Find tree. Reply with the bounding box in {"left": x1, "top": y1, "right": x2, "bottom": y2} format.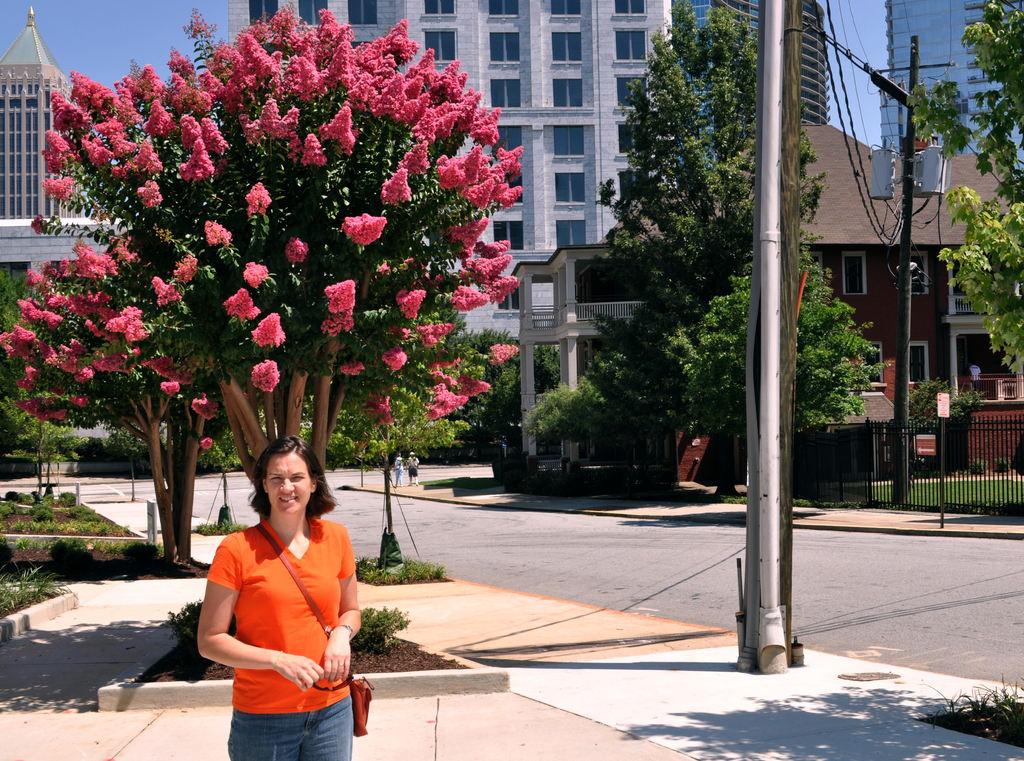
{"left": 579, "top": 20, "right": 801, "bottom": 520}.
